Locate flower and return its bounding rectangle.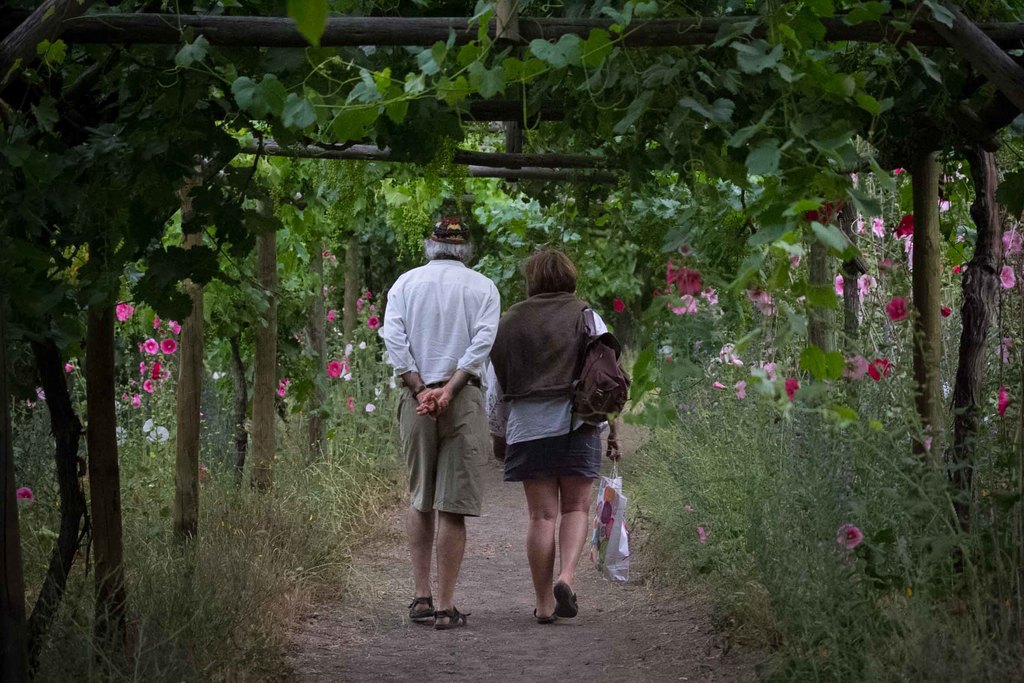
[x1=732, y1=377, x2=747, y2=399].
